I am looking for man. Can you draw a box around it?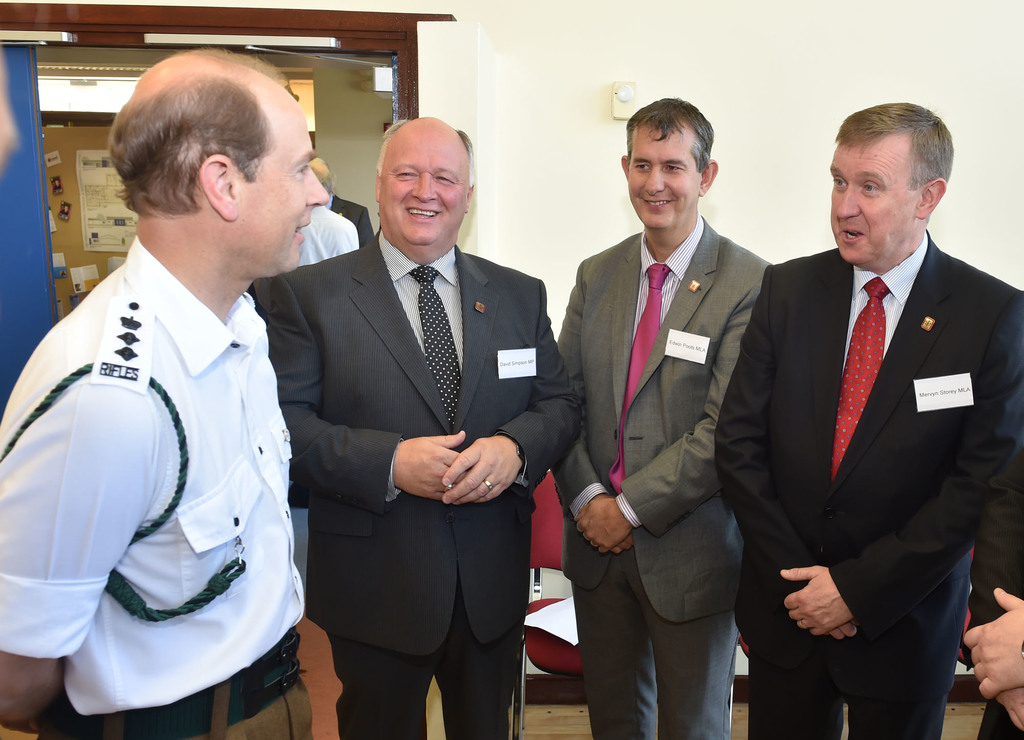
Sure, the bounding box is {"x1": 316, "y1": 157, "x2": 377, "y2": 254}.
